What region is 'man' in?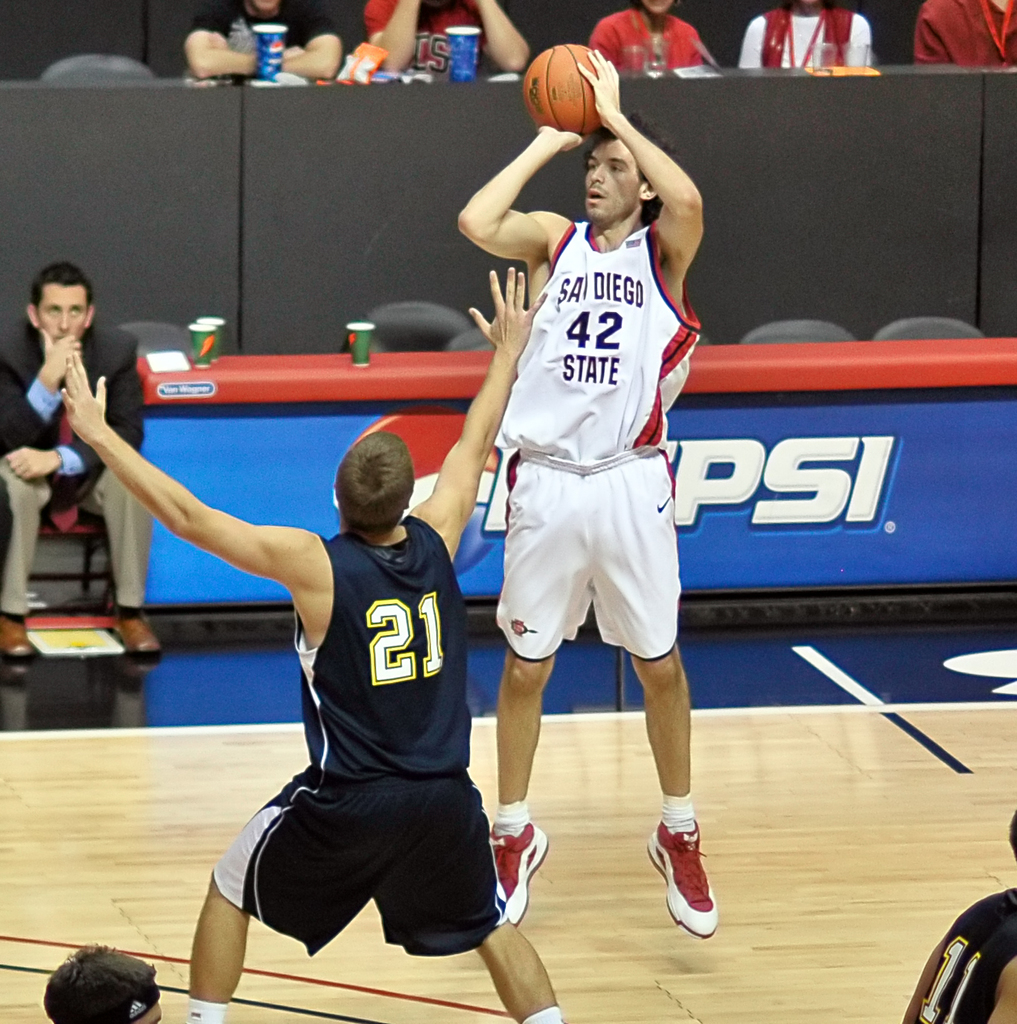
912, 0, 1016, 71.
